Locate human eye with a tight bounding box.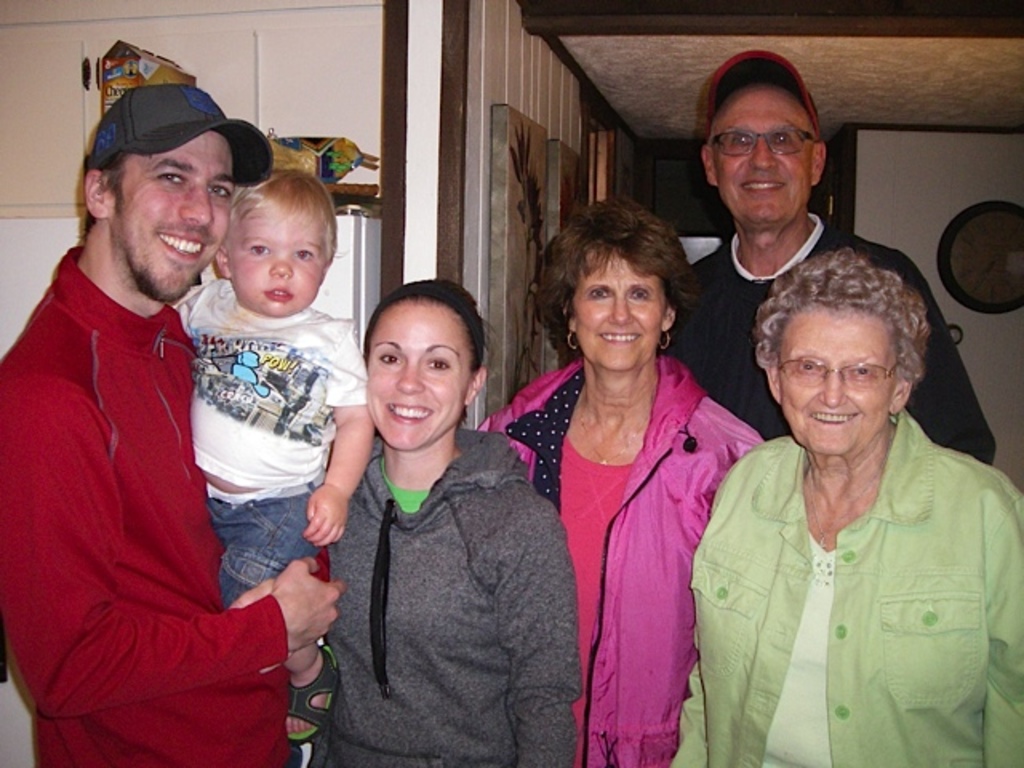
BBox(419, 352, 456, 378).
